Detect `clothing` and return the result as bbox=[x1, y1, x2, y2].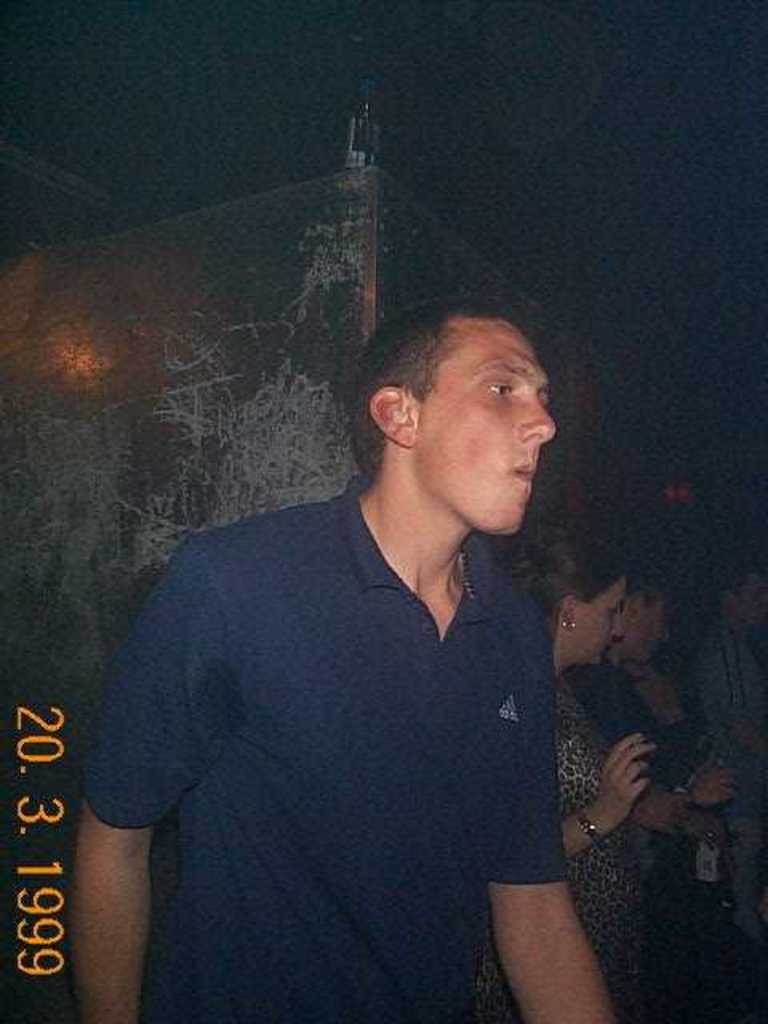
bbox=[85, 453, 606, 1003].
